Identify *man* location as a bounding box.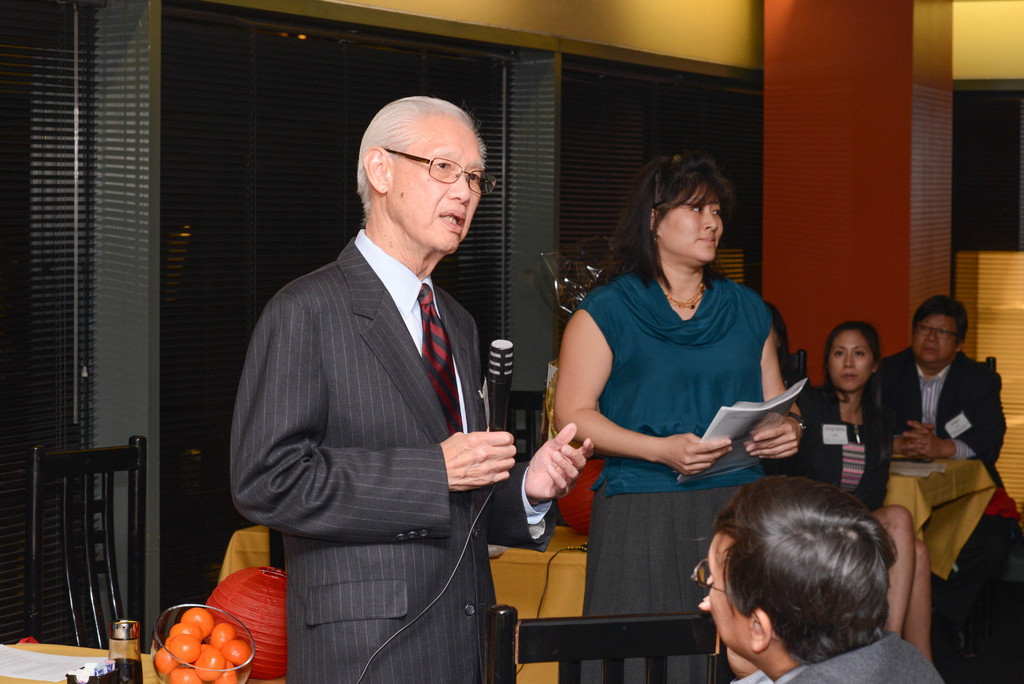
crop(696, 475, 942, 683).
